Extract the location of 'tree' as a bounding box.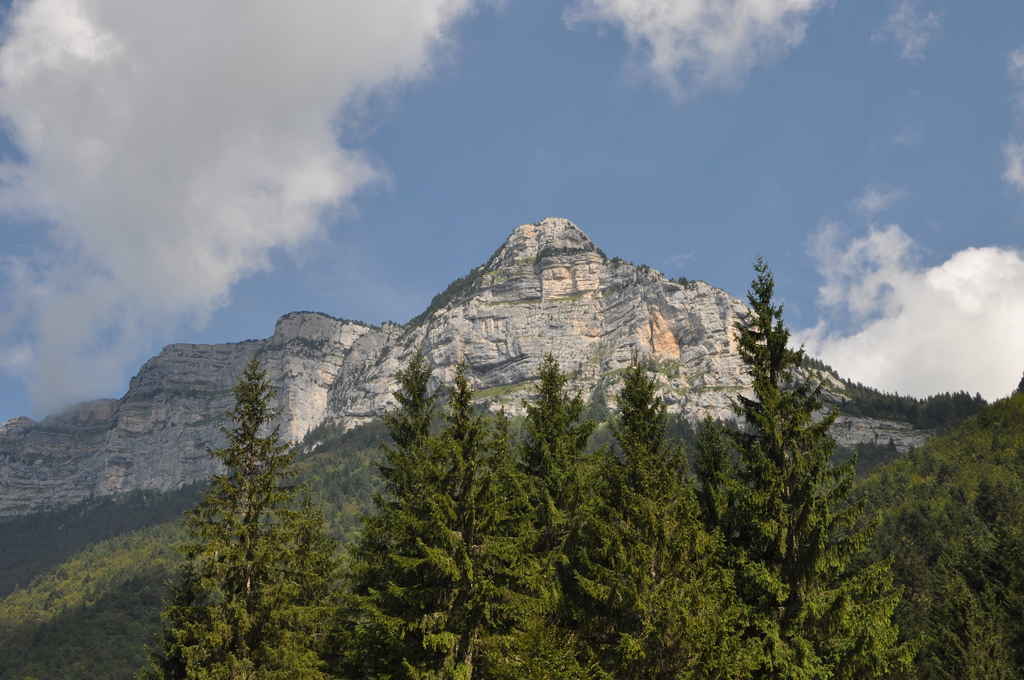
<box>872,458,964,679</box>.
